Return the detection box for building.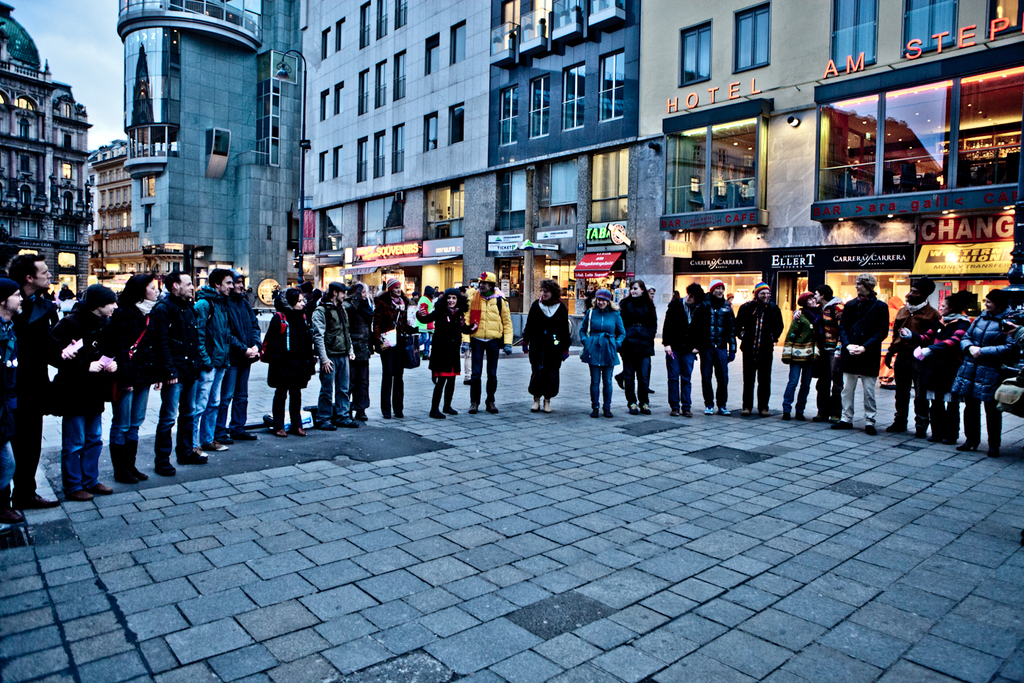
left=85, top=145, right=145, bottom=268.
